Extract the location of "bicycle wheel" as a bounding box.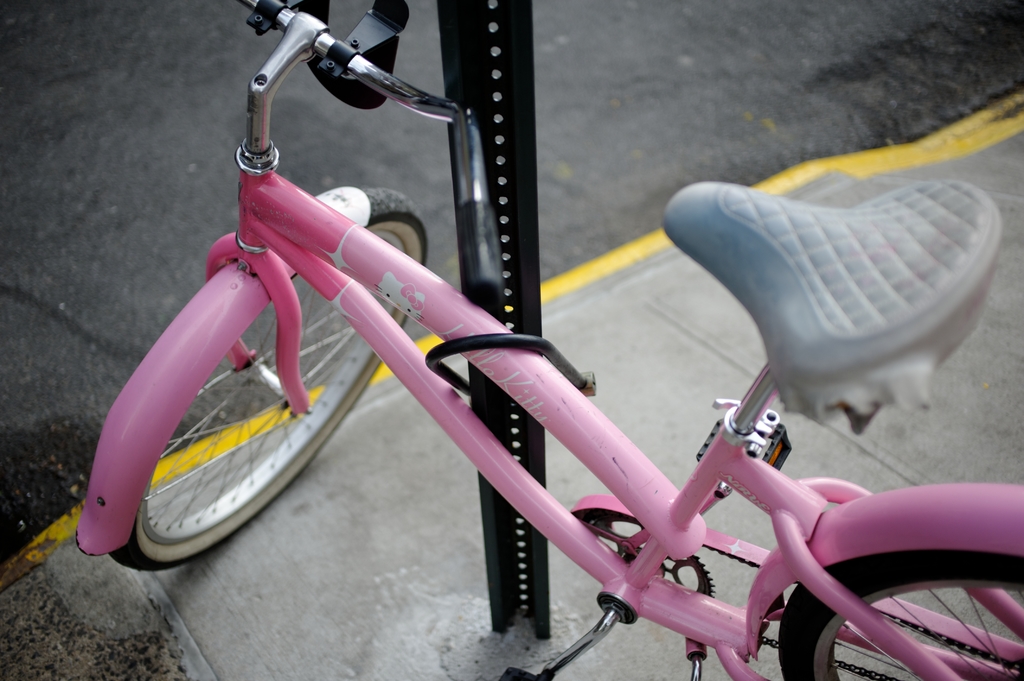
[778, 550, 1023, 680].
